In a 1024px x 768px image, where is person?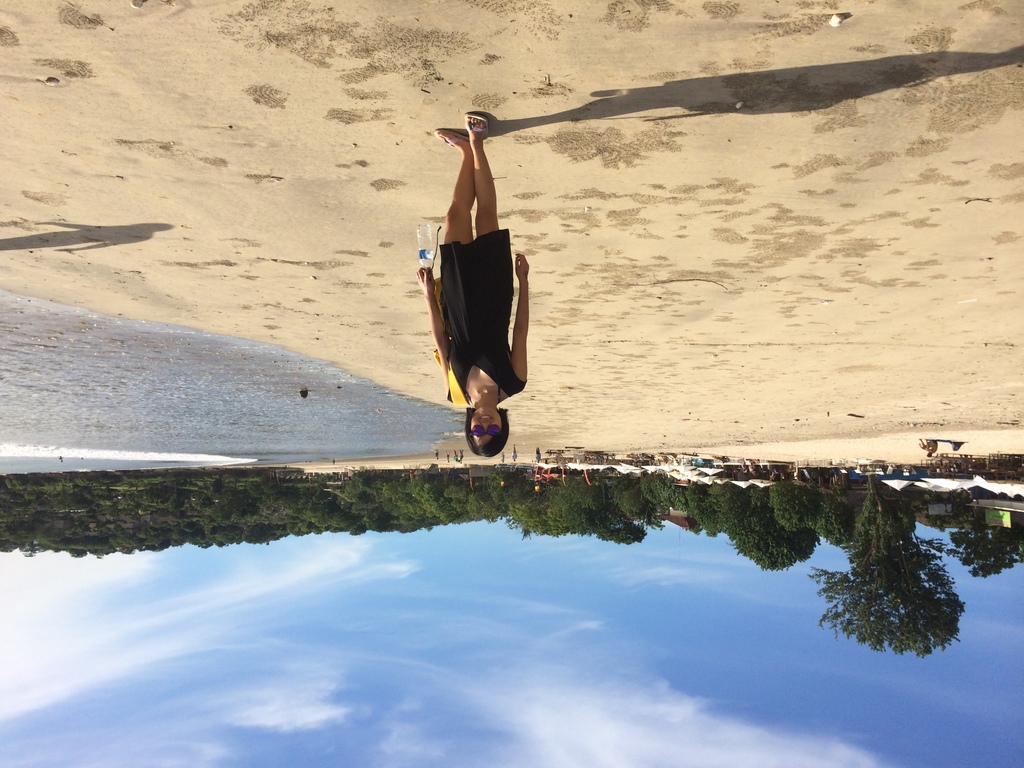
BBox(432, 82, 538, 456).
